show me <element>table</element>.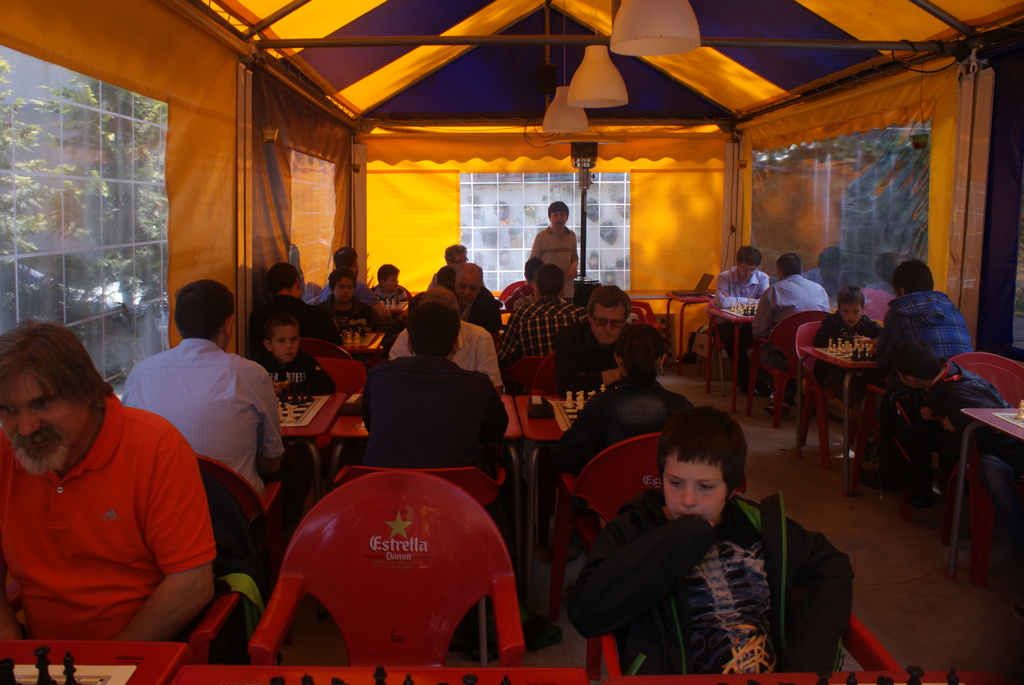
<element>table</element> is here: bbox=[169, 659, 593, 684].
